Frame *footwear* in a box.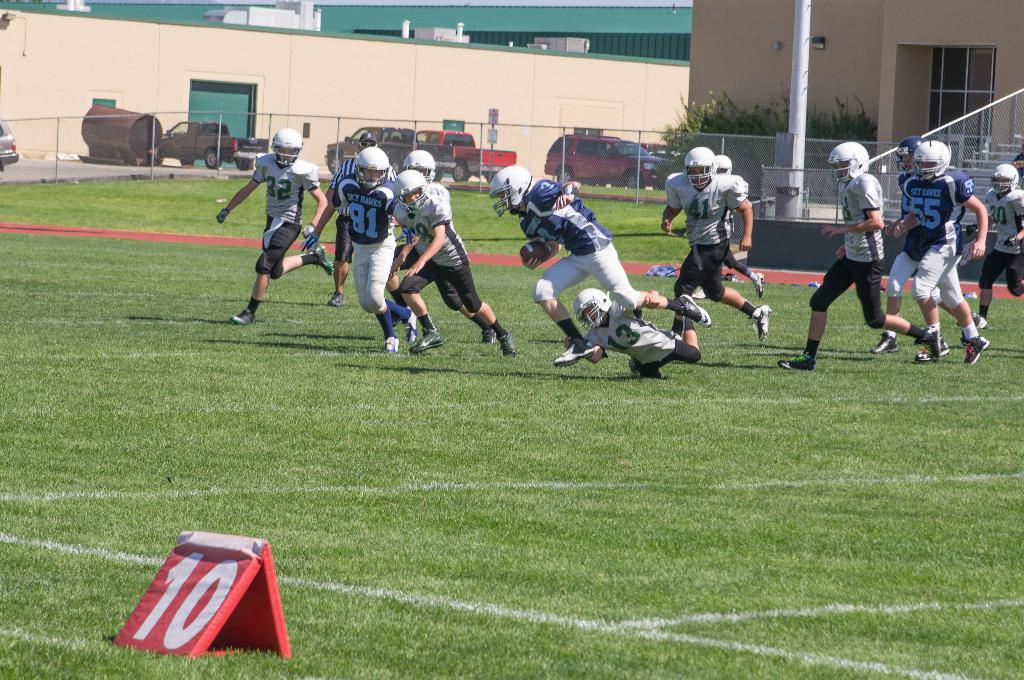
401, 304, 419, 345.
